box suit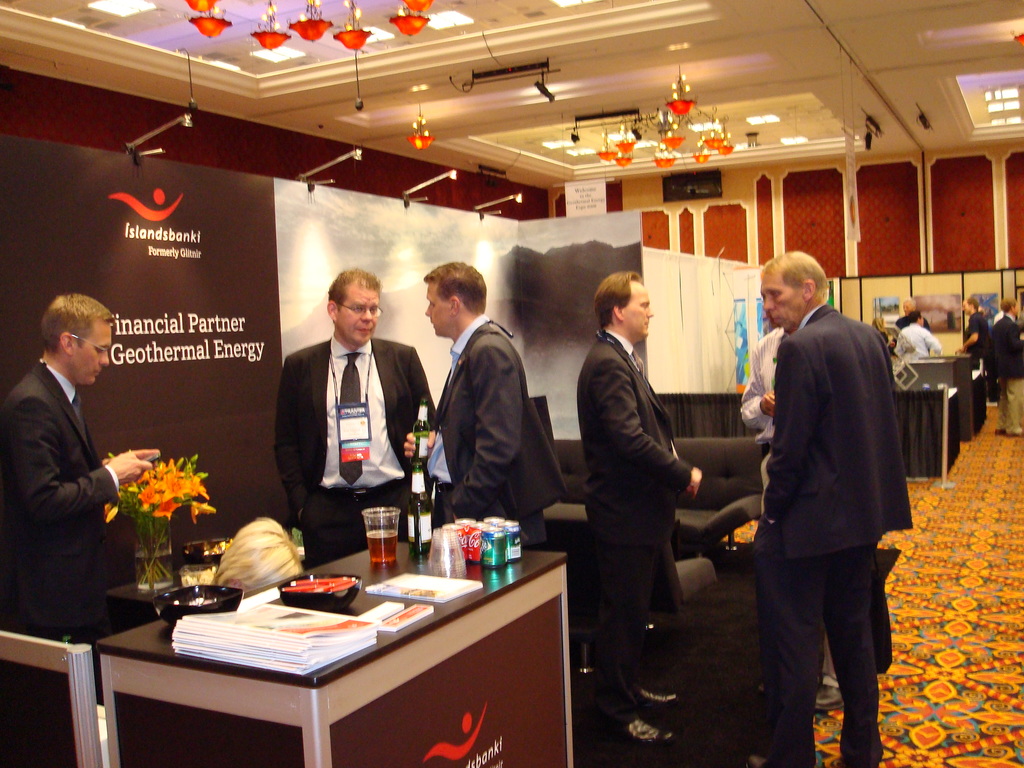
bbox=[424, 310, 548, 546]
